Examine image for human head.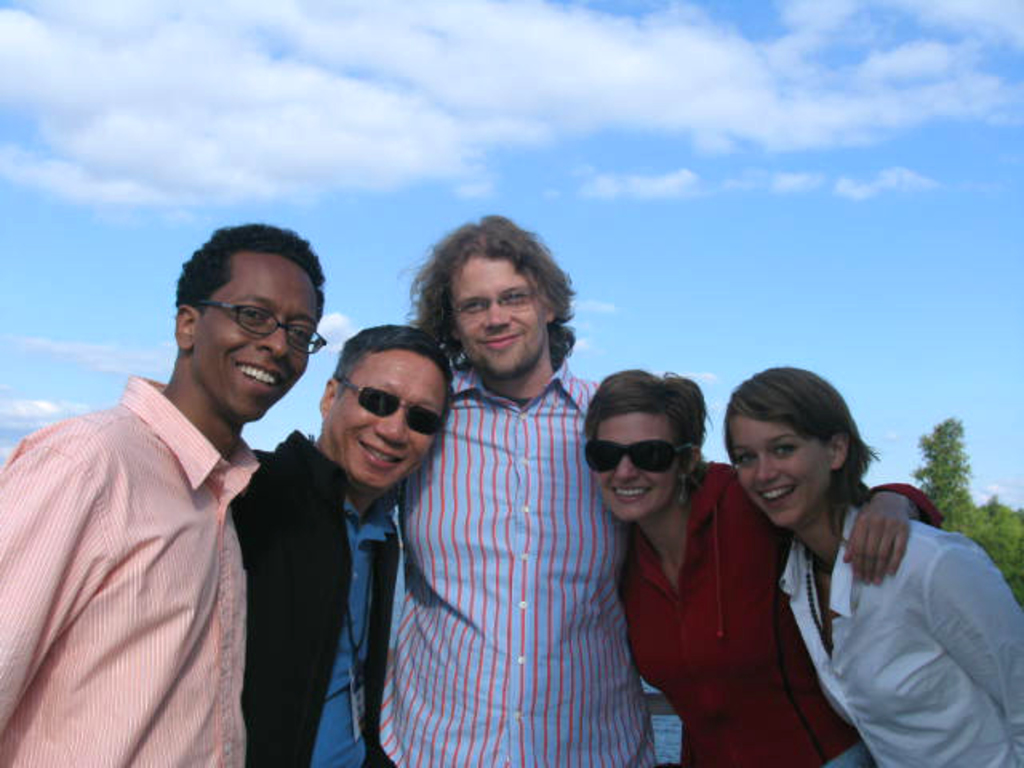
Examination result: <bbox>736, 368, 869, 515</bbox>.
